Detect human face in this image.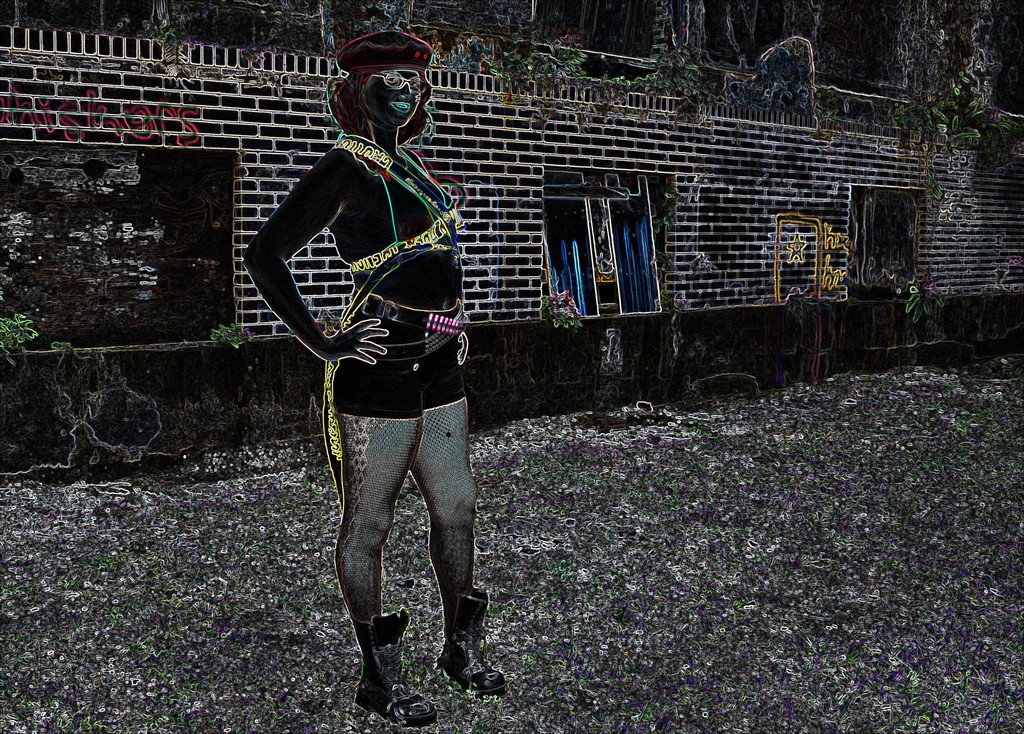
Detection: box=[354, 62, 423, 140].
